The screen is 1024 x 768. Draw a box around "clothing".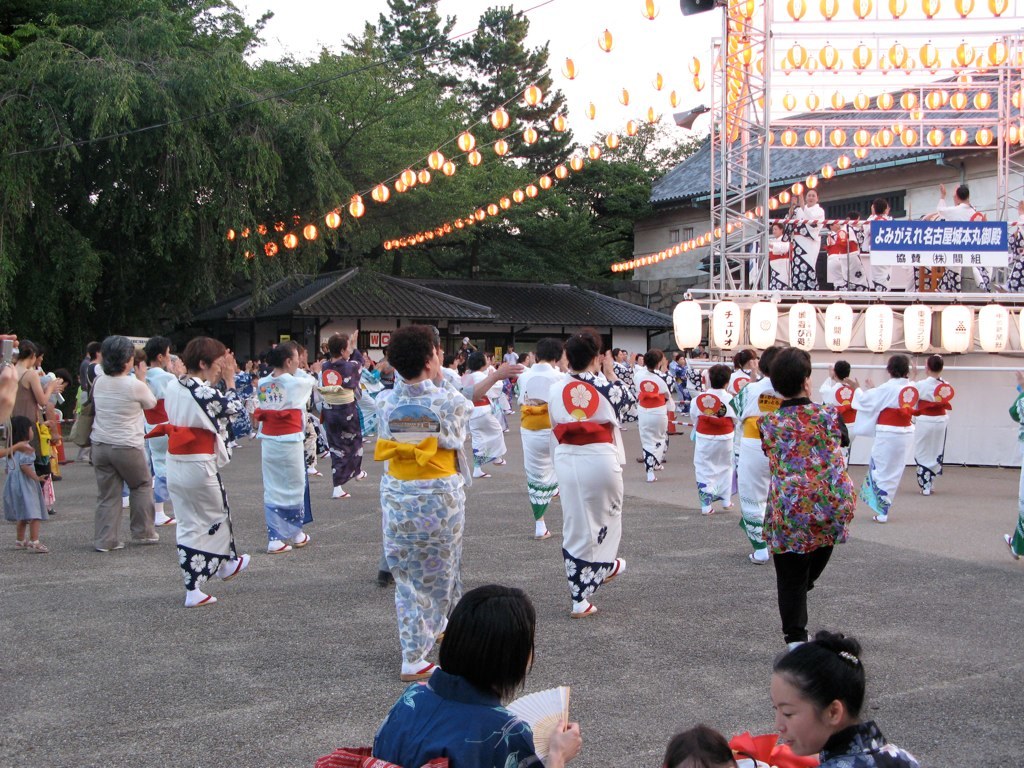
select_region(551, 368, 621, 605).
